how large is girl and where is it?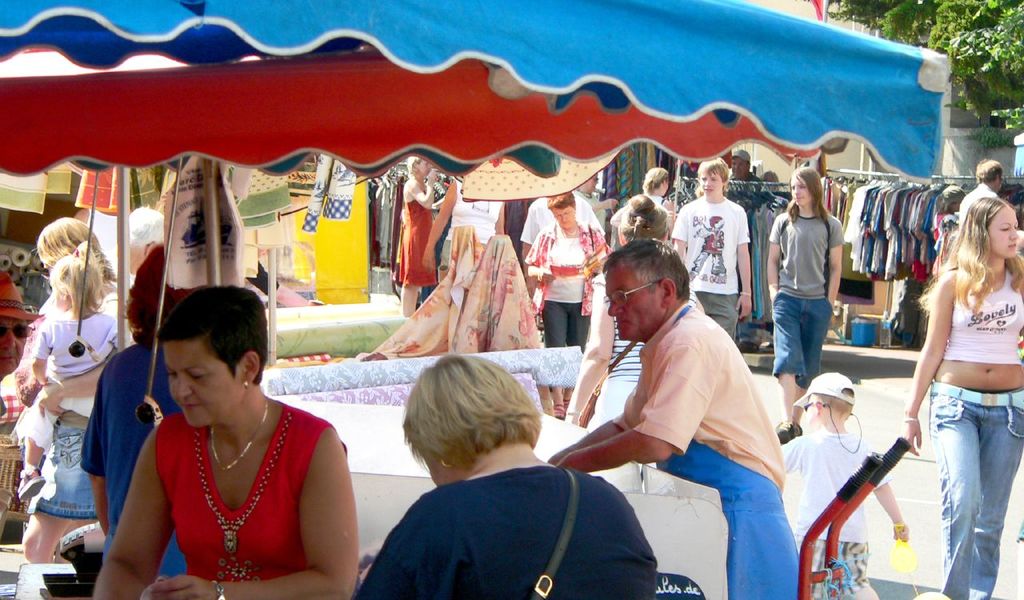
Bounding box: bbox=(563, 192, 703, 493).
